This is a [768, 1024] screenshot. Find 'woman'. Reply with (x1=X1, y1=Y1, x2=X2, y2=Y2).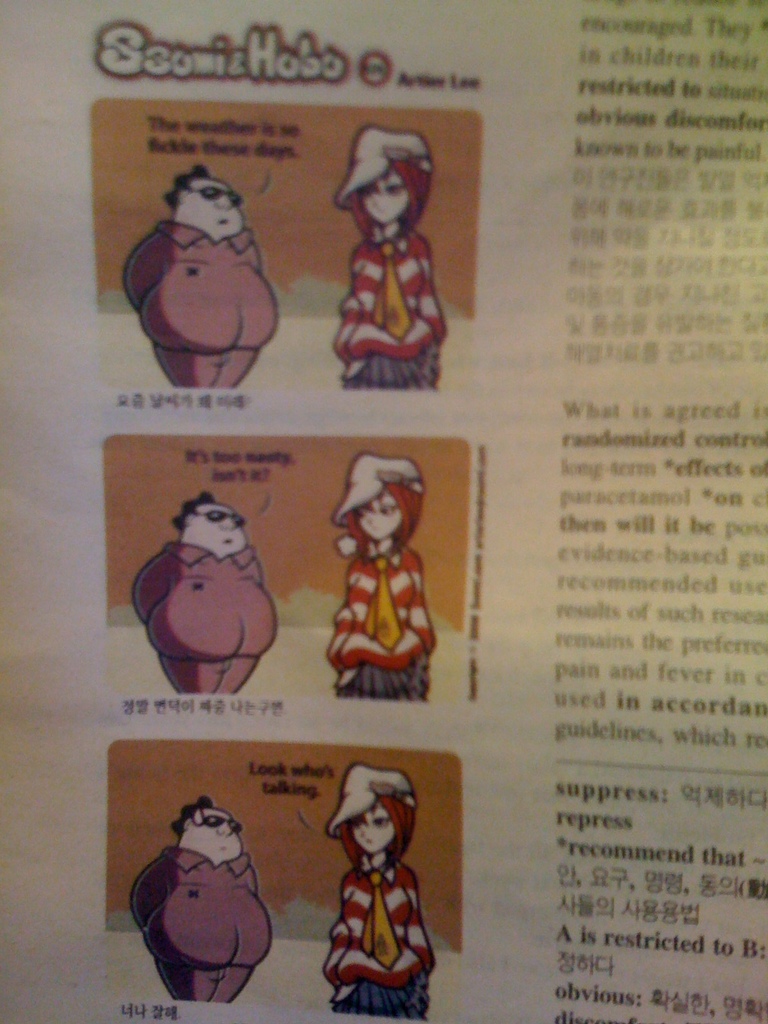
(x1=328, y1=444, x2=428, y2=698).
